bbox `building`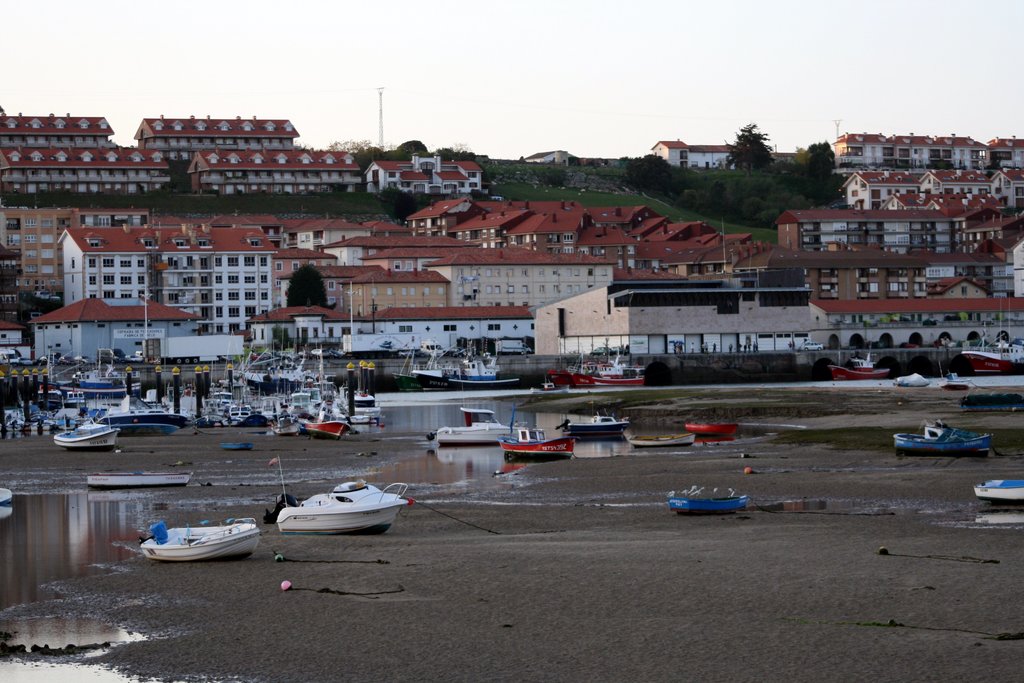
l=0, t=106, r=116, b=145
